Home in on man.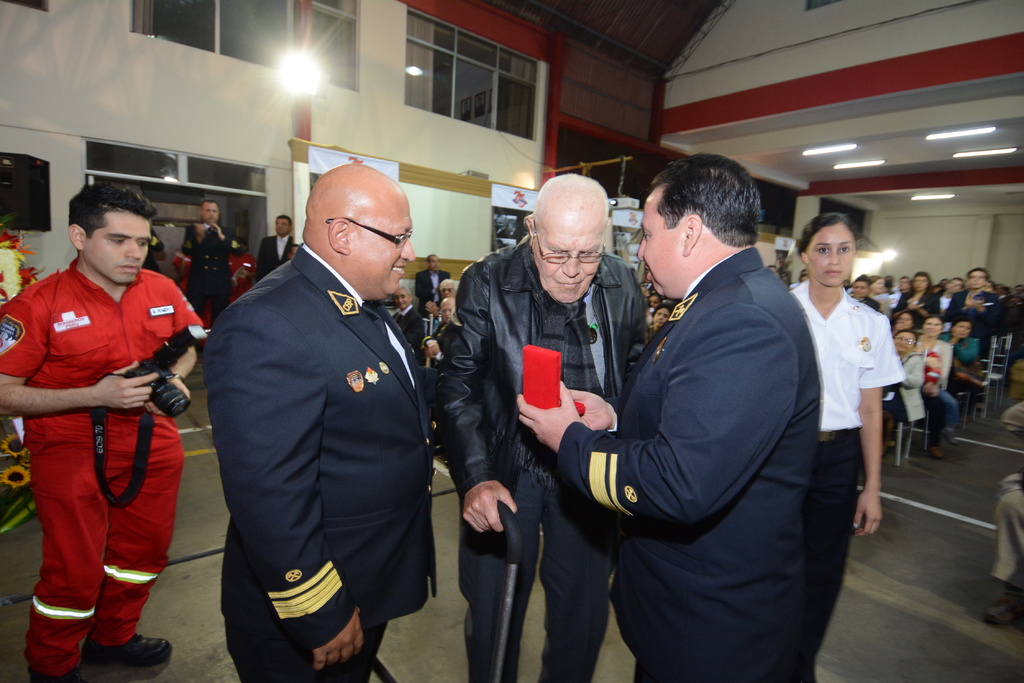
Homed in at bbox(439, 177, 650, 682).
